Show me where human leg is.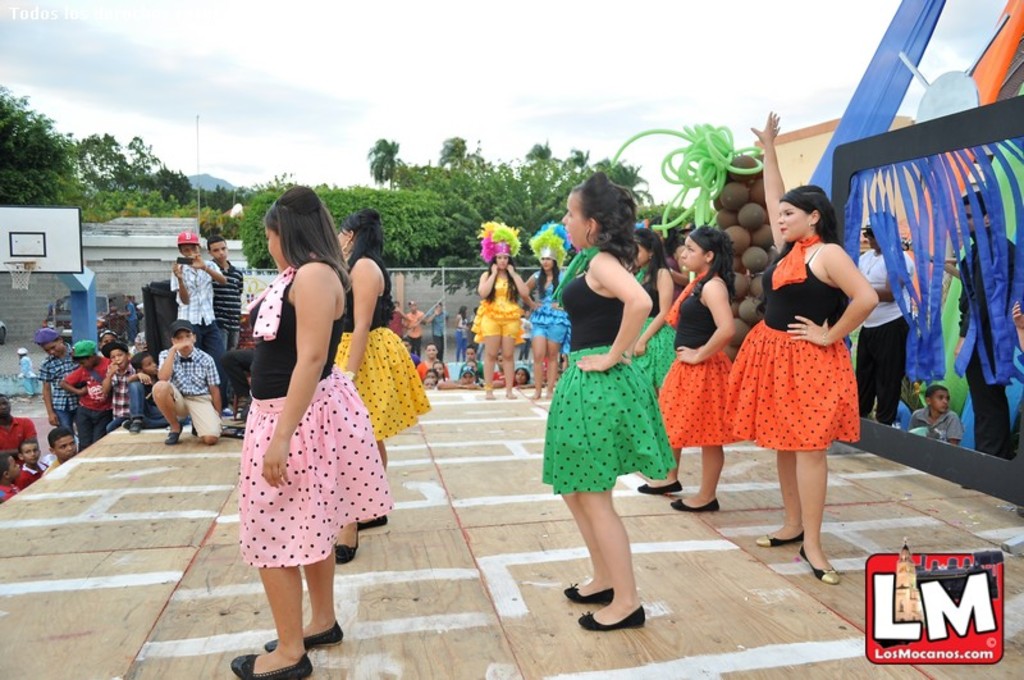
human leg is at detection(635, 446, 681, 494).
